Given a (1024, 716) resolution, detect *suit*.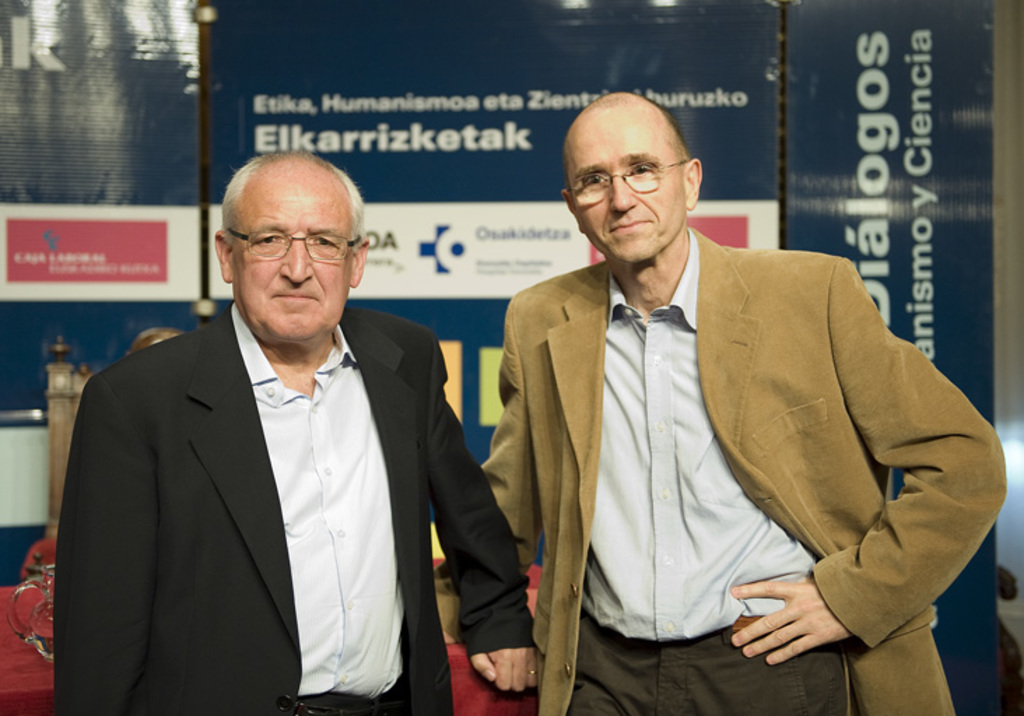
l=427, t=224, r=1011, b=715.
